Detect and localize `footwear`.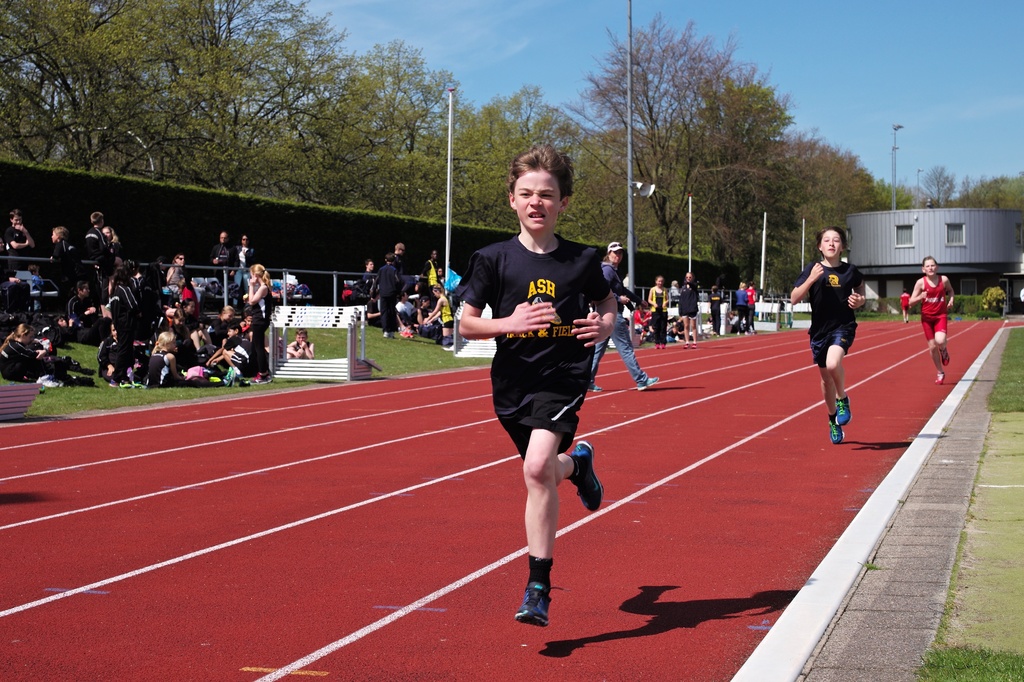
Localized at [x1=512, y1=580, x2=562, y2=626].
